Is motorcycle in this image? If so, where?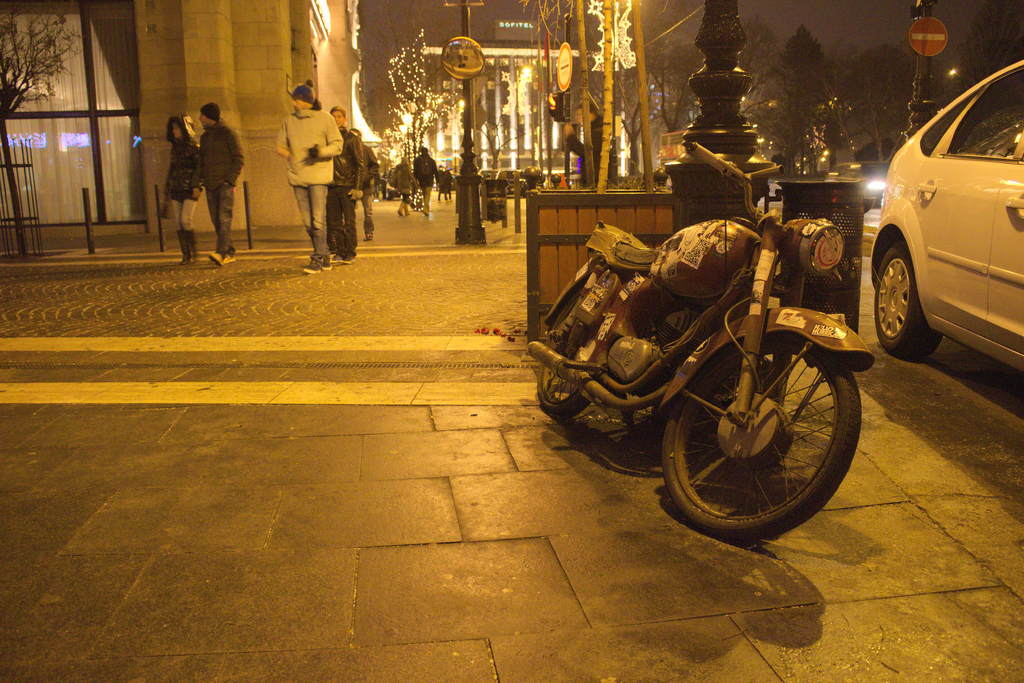
Yes, at pyautogui.locateOnScreen(545, 155, 885, 560).
